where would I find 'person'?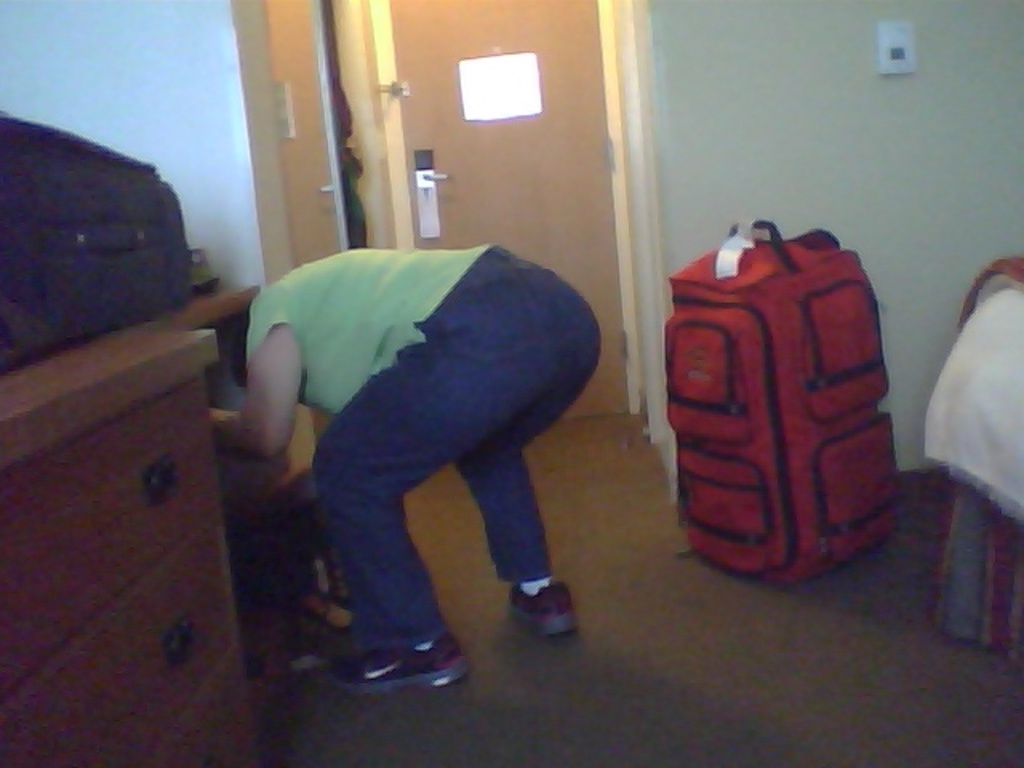
At 200, 173, 598, 677.
